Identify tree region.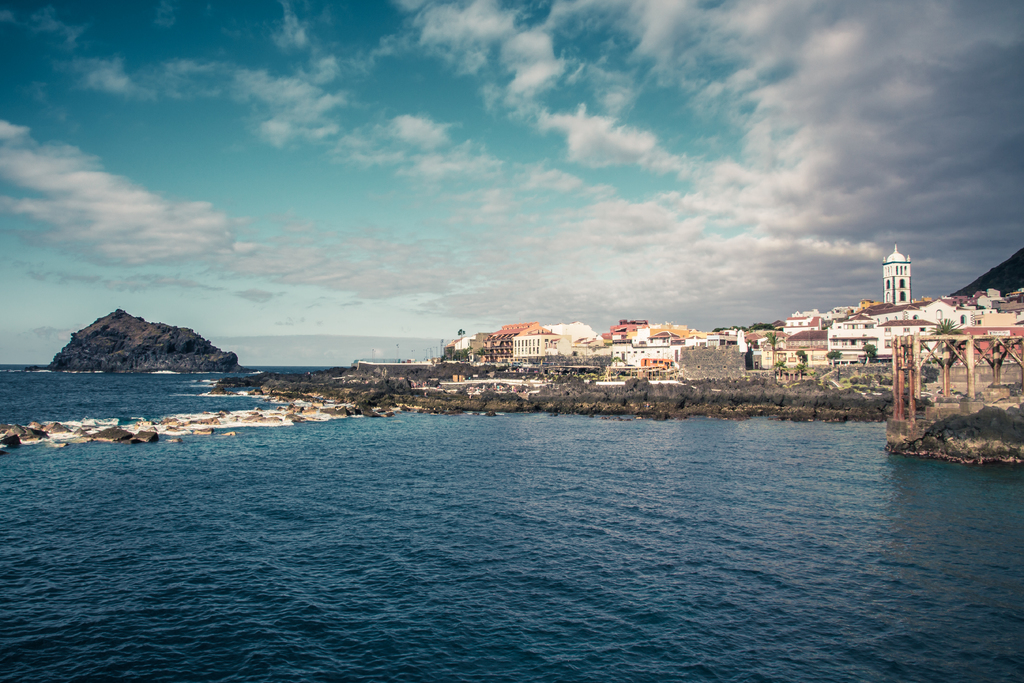
Region: BBox(825, 352, 840, 366).
